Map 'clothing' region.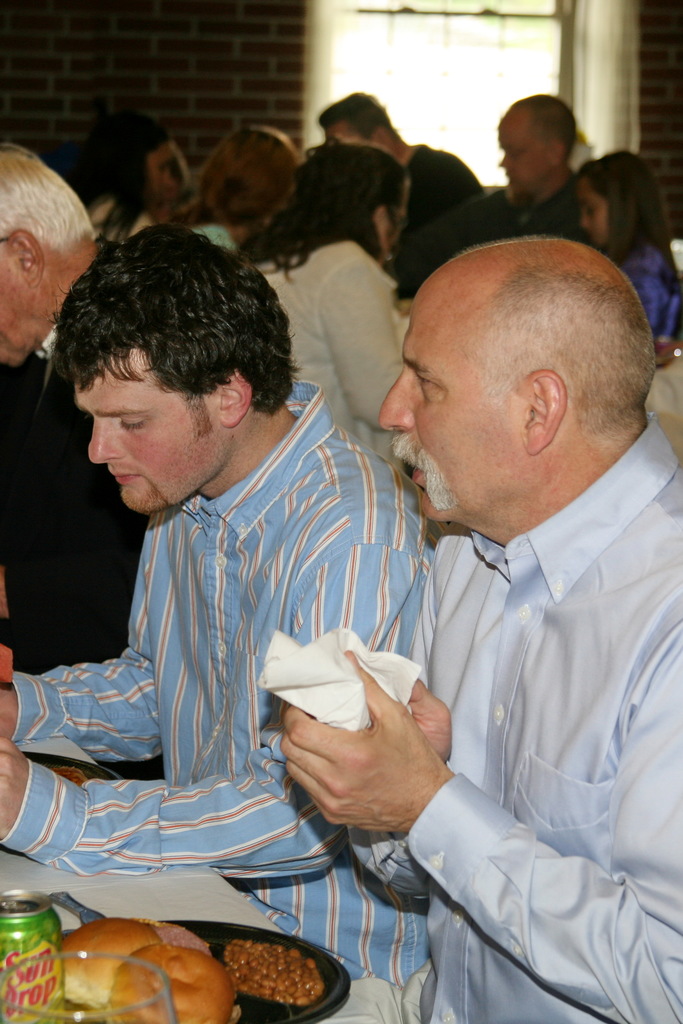
Mapped to (left=373, top=406, right=677, bottom=991).
